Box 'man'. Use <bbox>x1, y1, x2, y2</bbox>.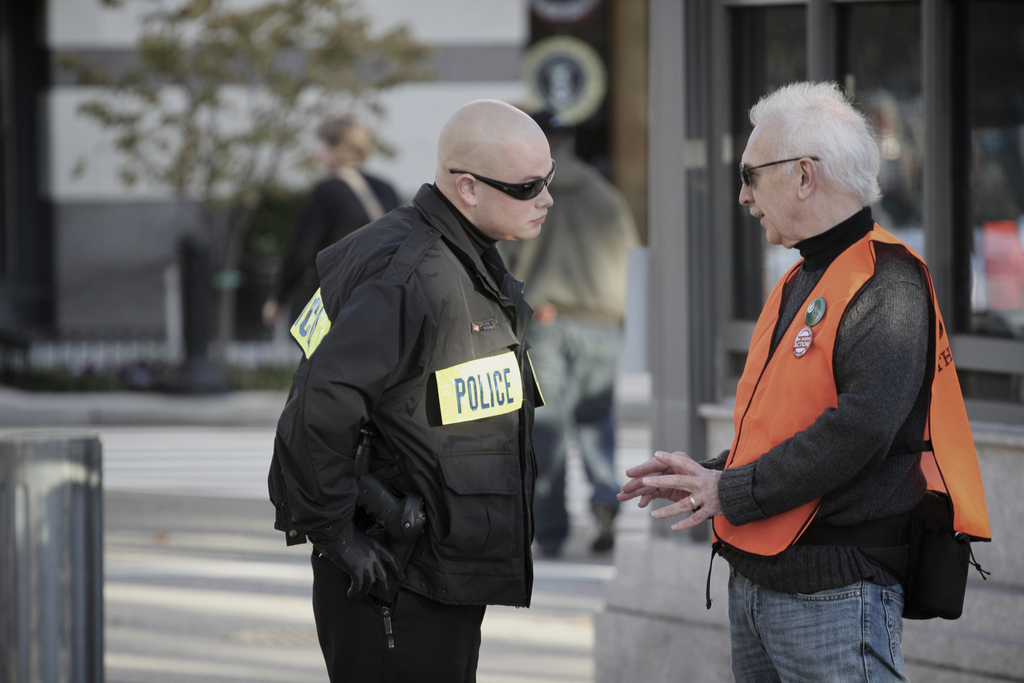
<bbox>280, 85, 588, 682</bbox>.
